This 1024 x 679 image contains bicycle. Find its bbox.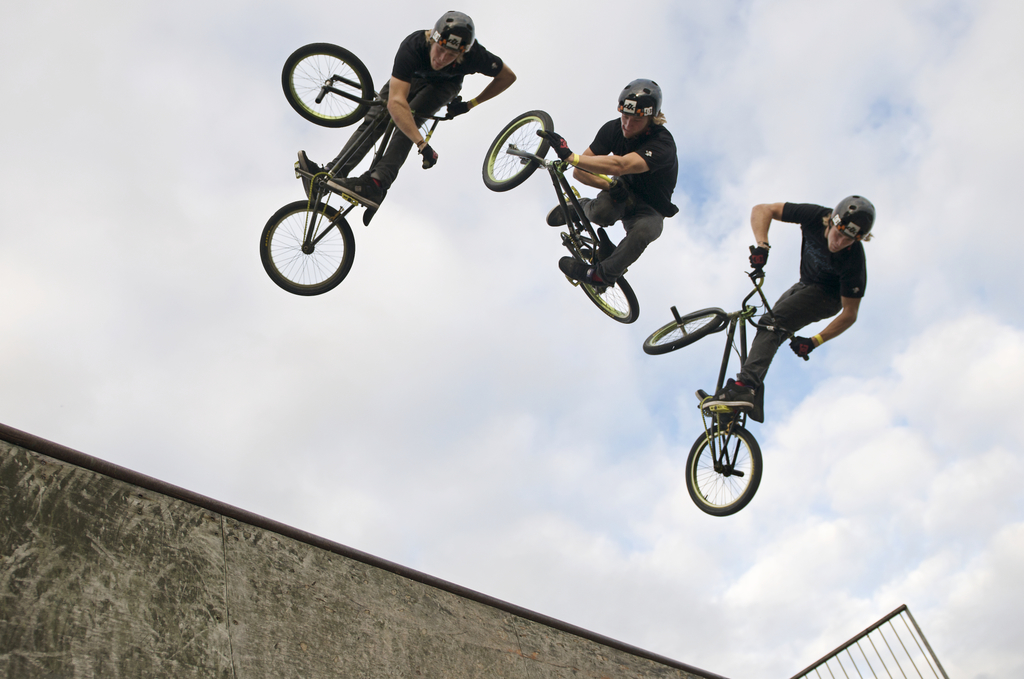
(left=642, top=236, right=809, bottom=519).
